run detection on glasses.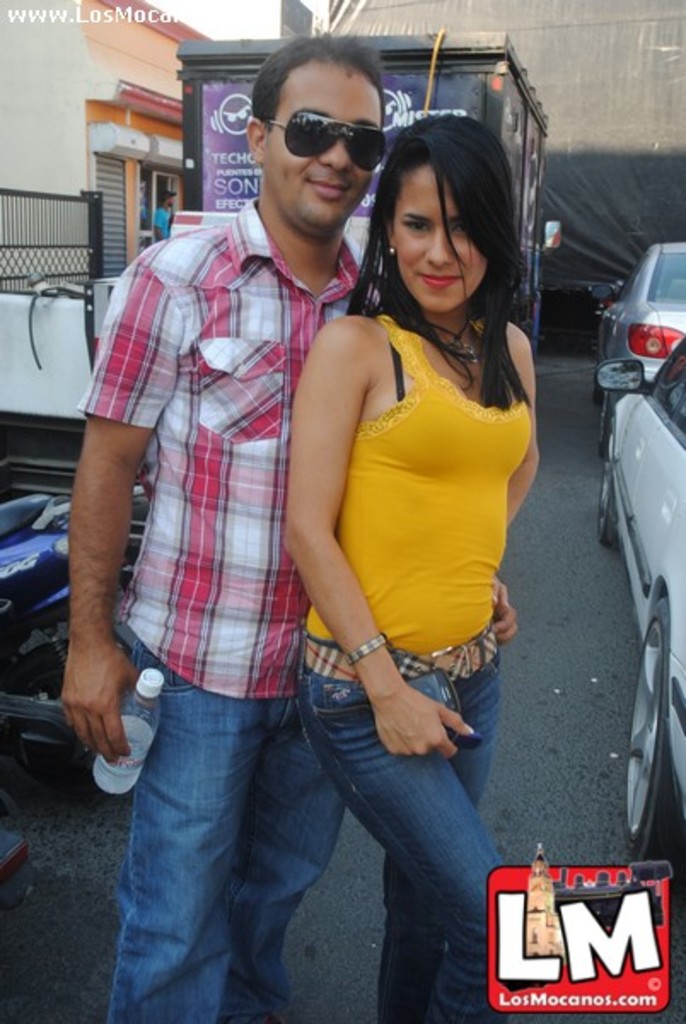
Result: bbox=[270, 108, 387, 172].
